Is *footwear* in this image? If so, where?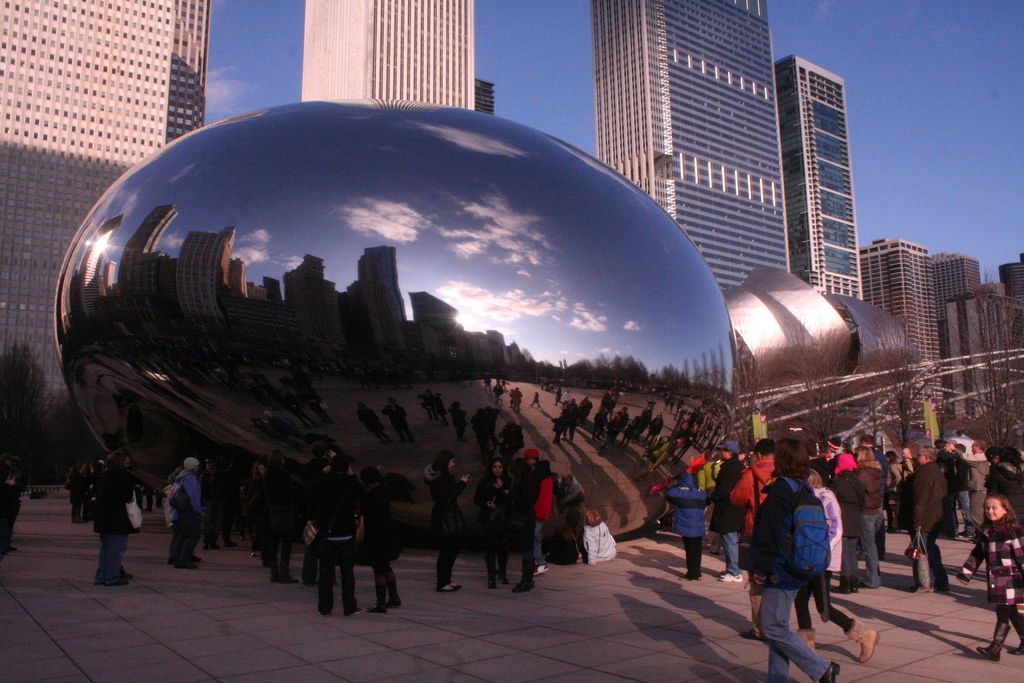
Yes, at (x1=578, y1=554, x2=584, y2=562).
